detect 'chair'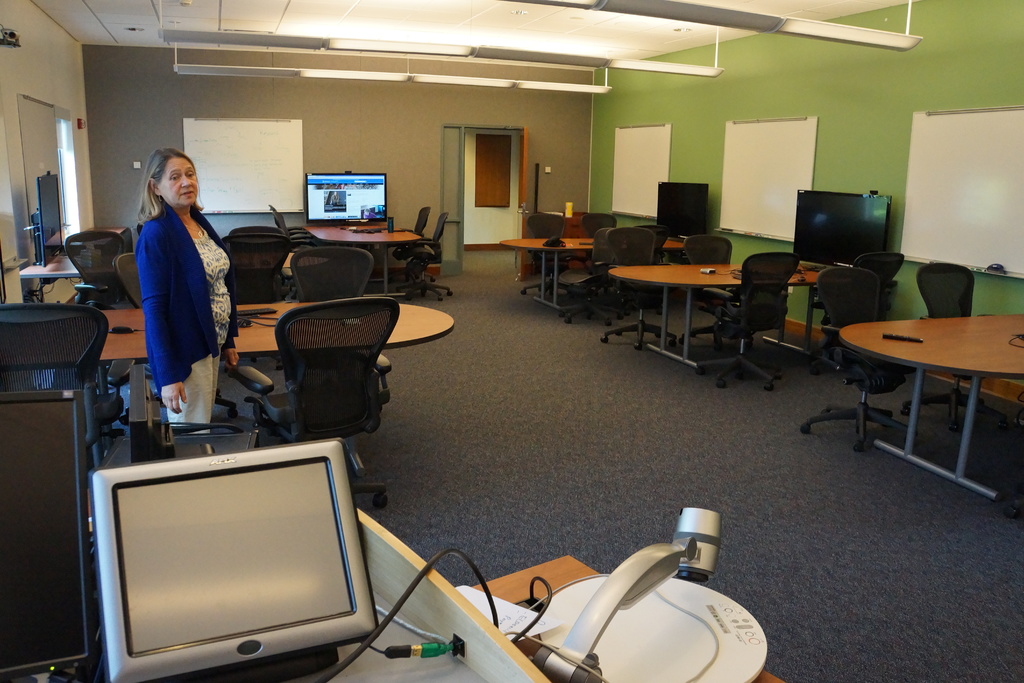
(x1=683, y1=252, x2=799, y2=394)
